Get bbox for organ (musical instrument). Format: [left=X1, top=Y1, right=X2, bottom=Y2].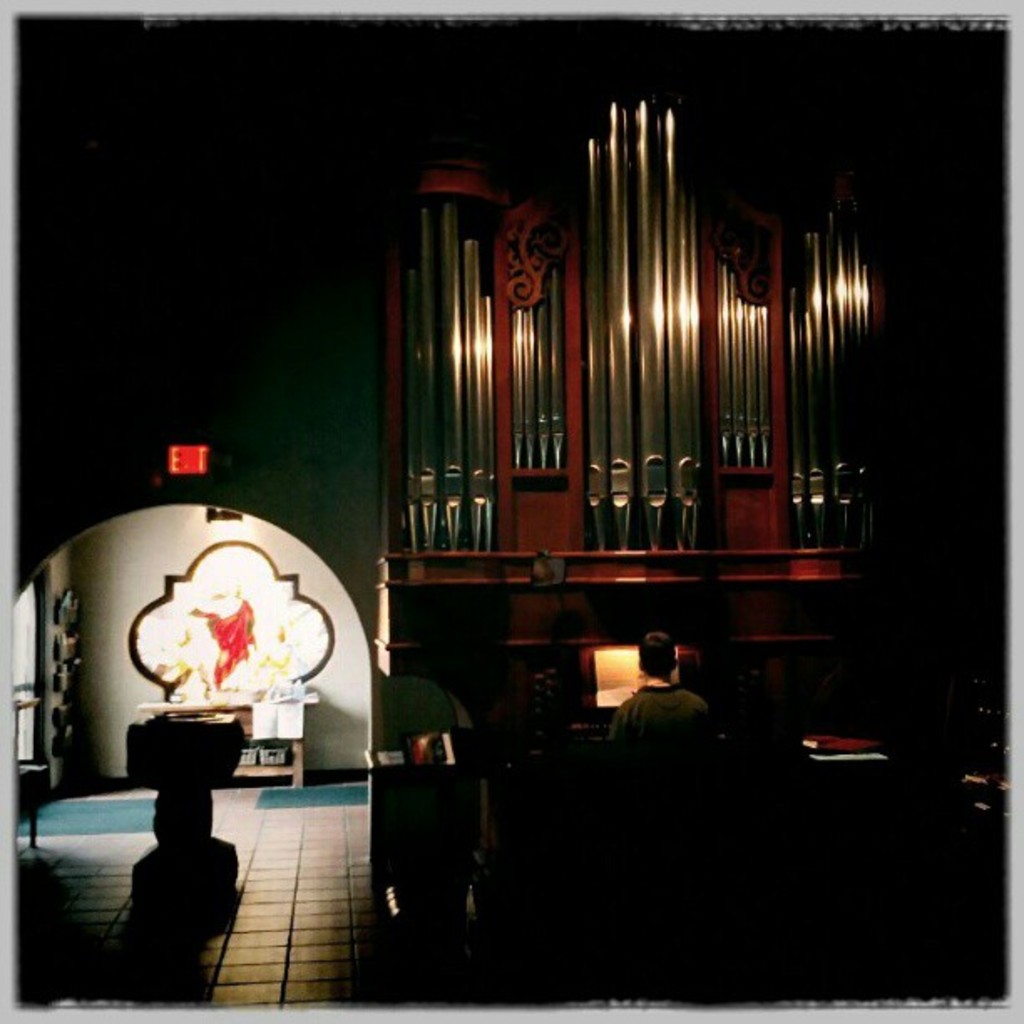
[left=383, top=92, right=873, bottom=703].
